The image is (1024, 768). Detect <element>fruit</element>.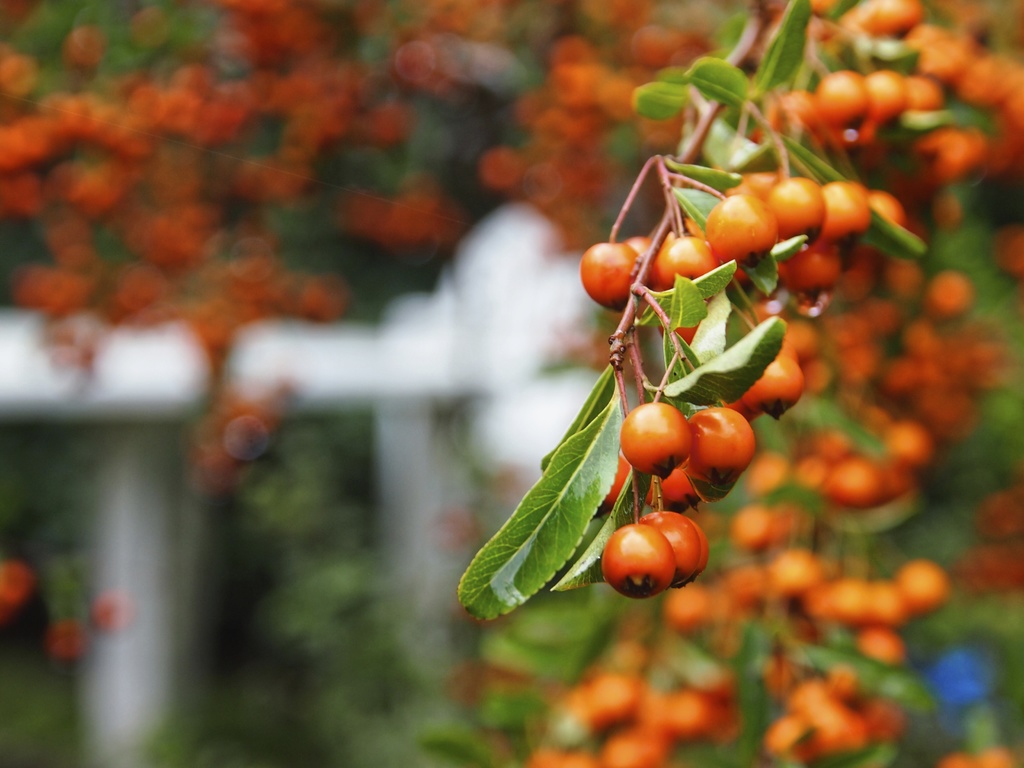
Detection: [left=621, top=402, right=694, bottom=478].
